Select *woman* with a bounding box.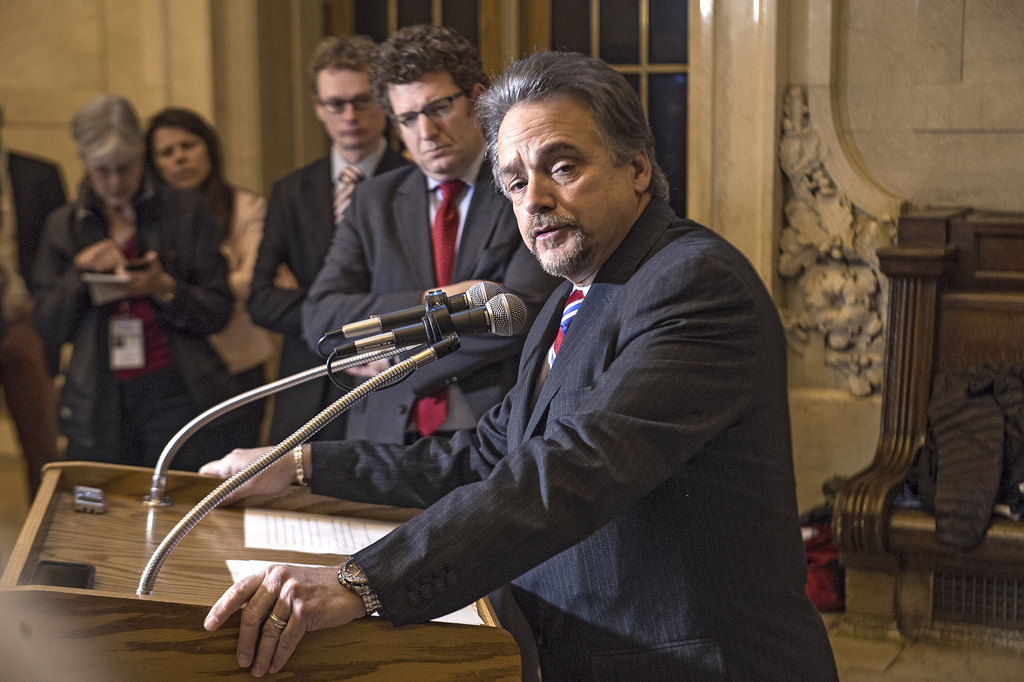
(32,97,241,484).
